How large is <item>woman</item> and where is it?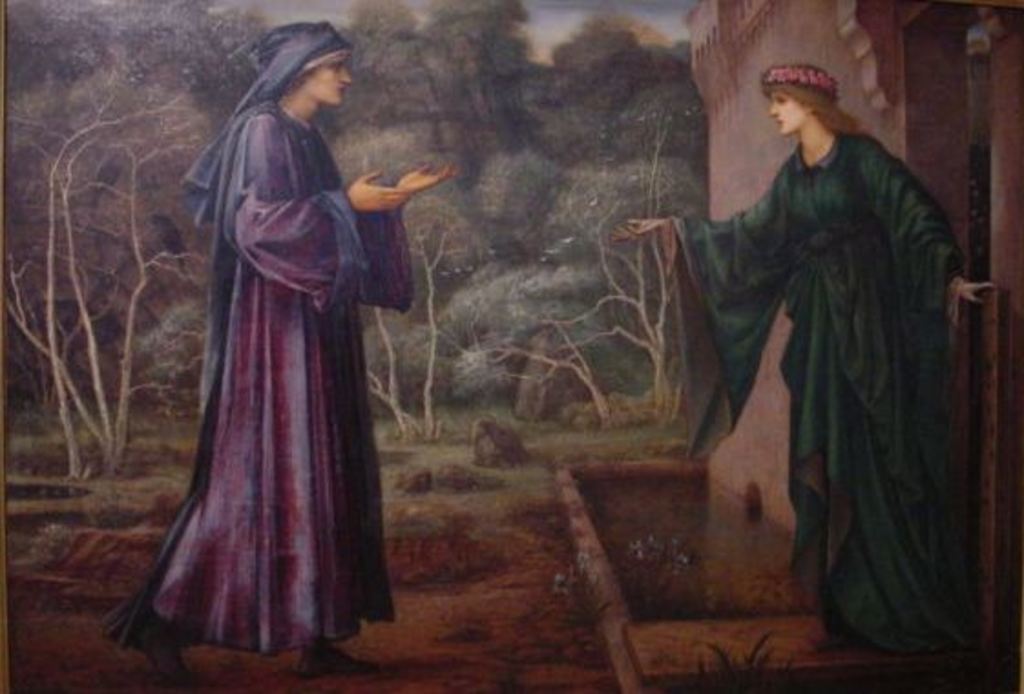
Bounding box: (left=615, top=64, right=995, bottom=656).
